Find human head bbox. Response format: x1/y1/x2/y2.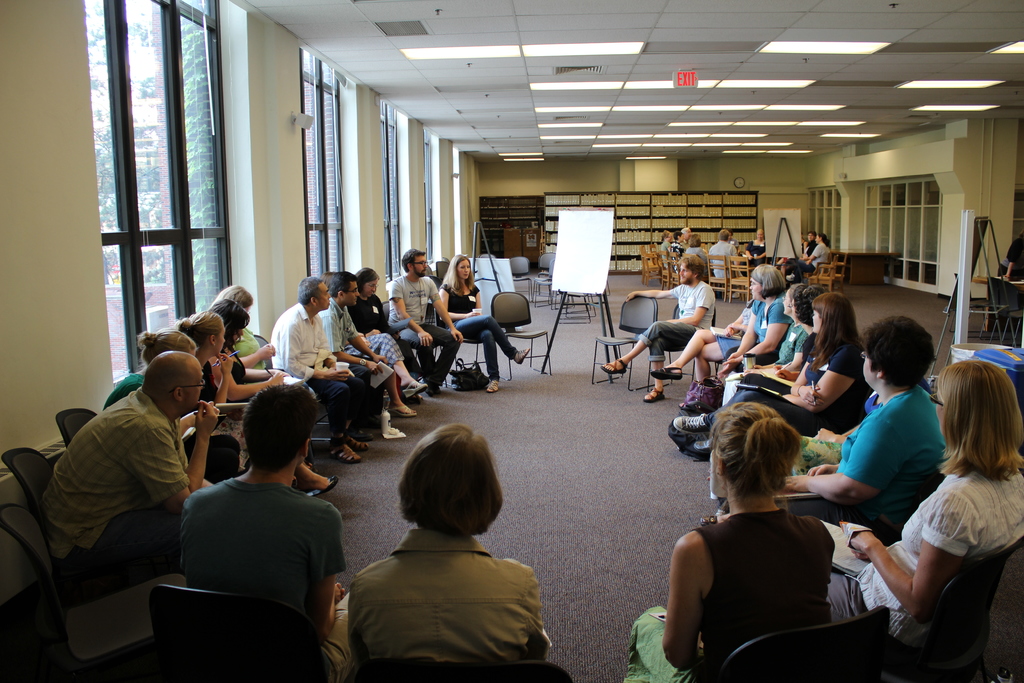
783/281/808/319.
